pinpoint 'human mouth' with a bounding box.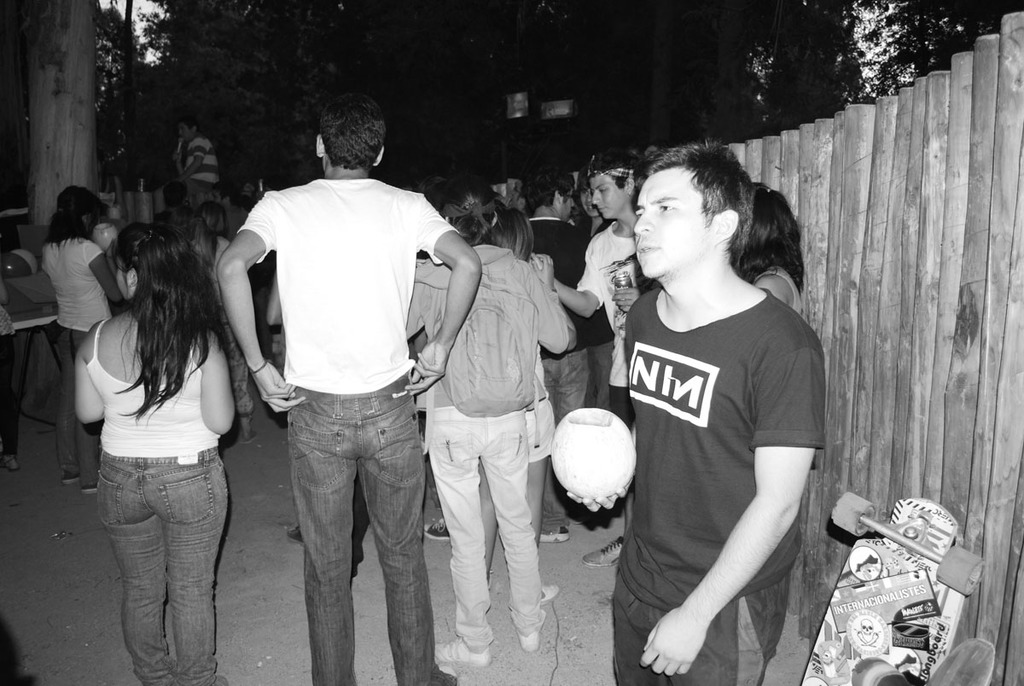
641/247/660/254.
